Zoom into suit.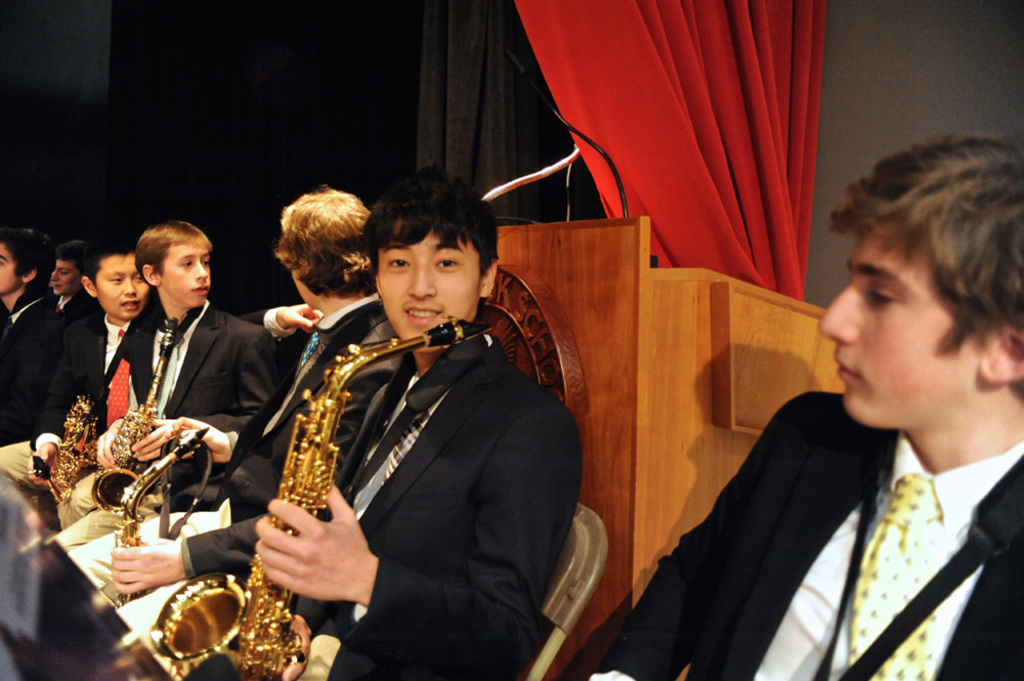
Zoom target: [left=0, top=307, right=282, bottom=552].
